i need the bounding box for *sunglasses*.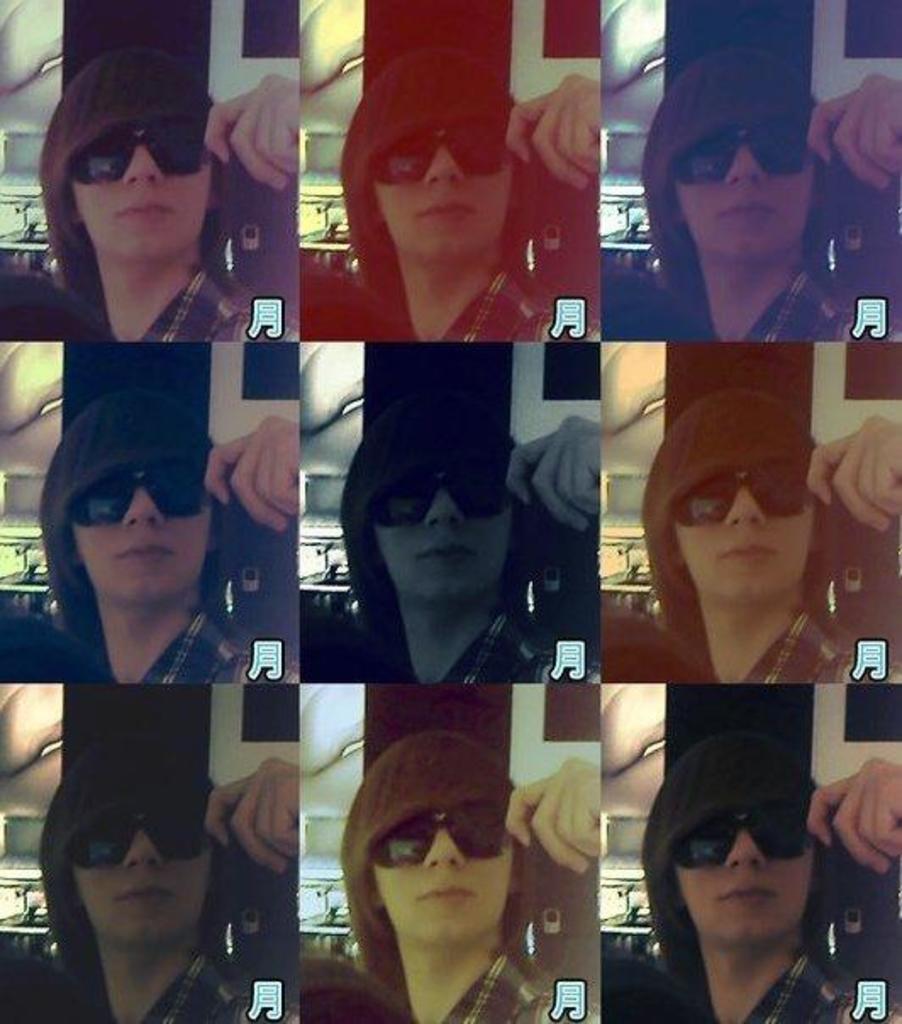
Here it is: {"left": 375, "top": 122, "right": 514, "bottom": 183}.
